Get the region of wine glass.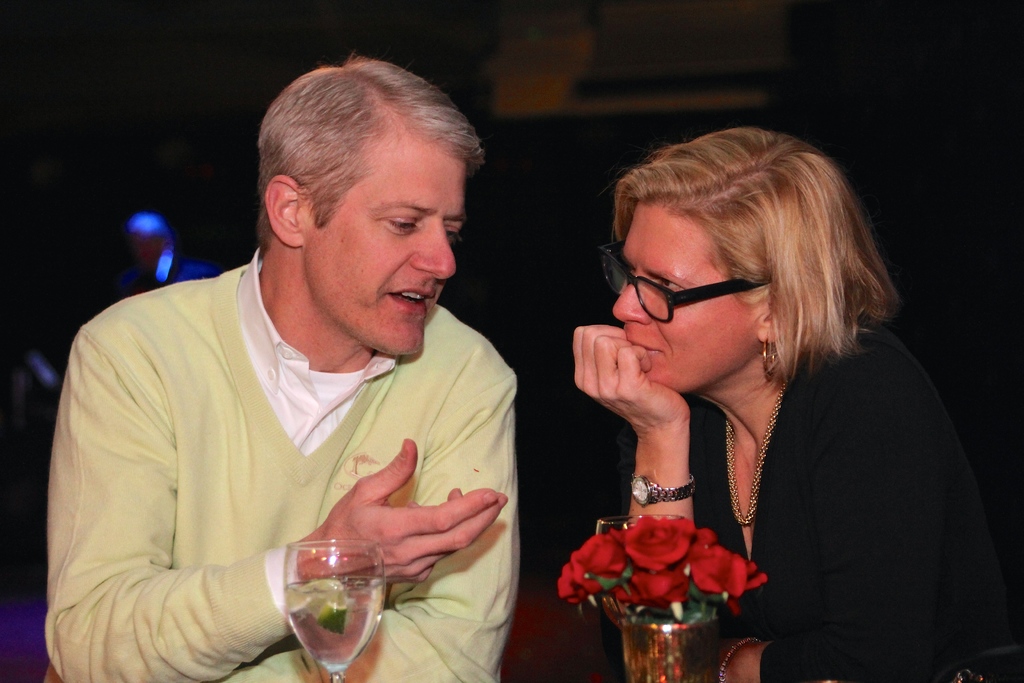
283:536:386:680.
